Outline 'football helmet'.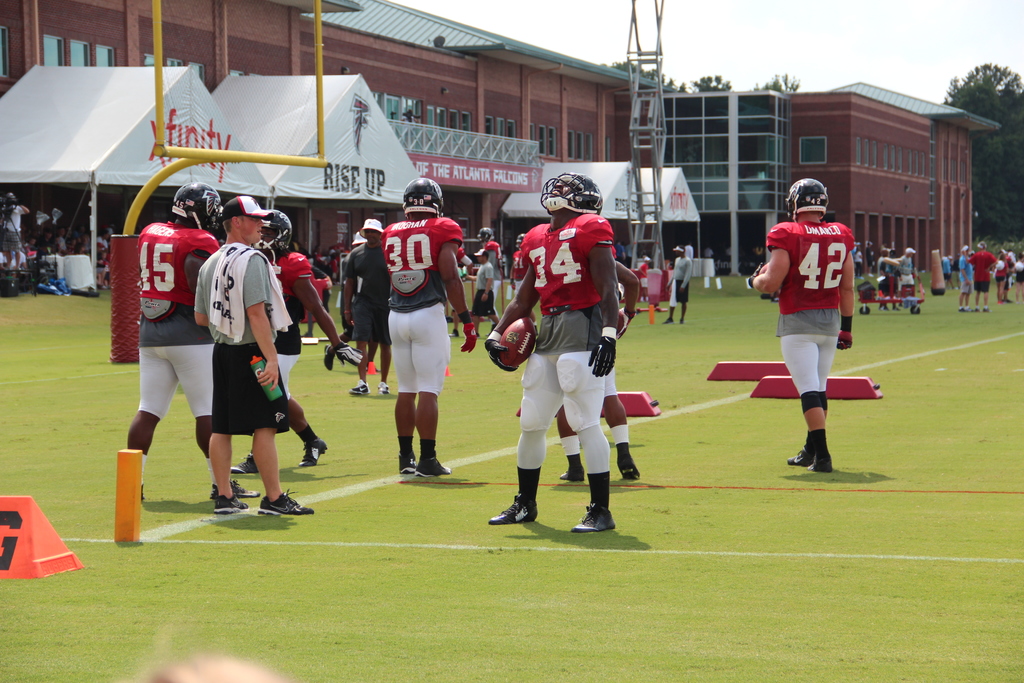
Outline: (left=393, top=174, right=447, bottom=224).
